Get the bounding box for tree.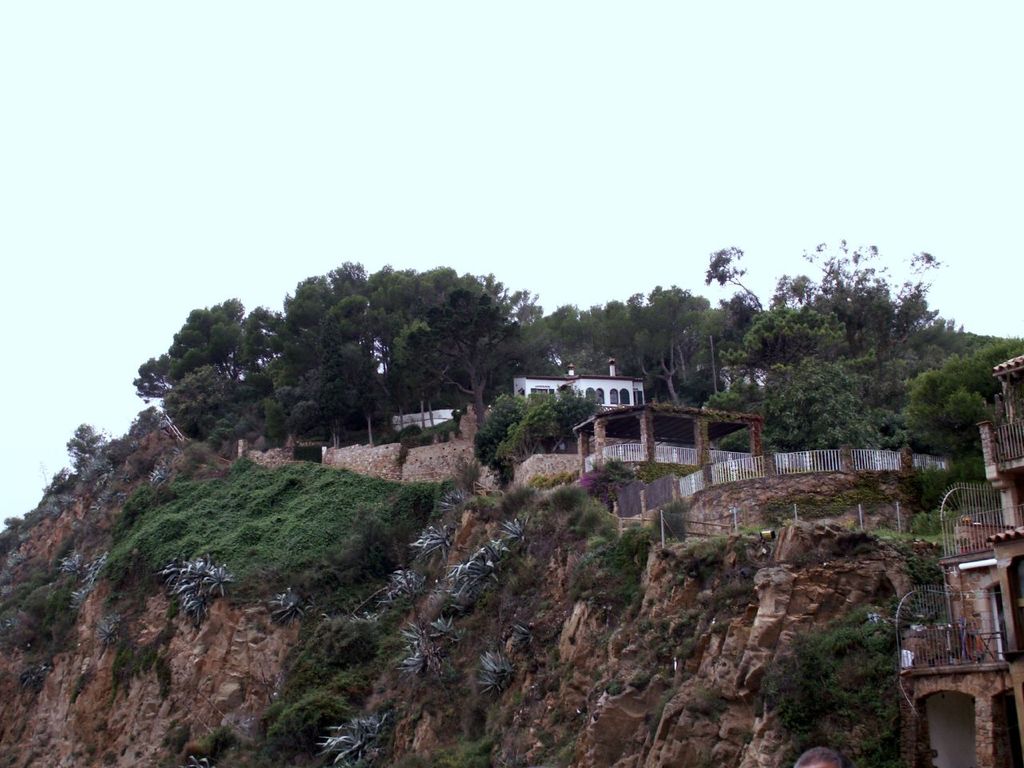
crop(213, 248, 550, 444).
